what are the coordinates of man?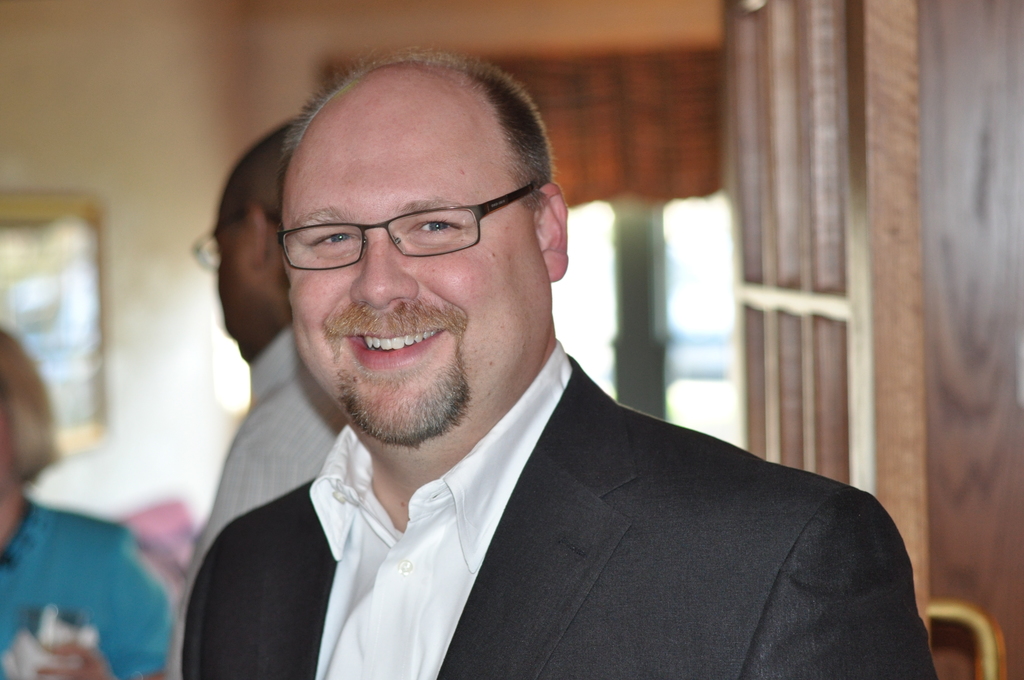
bbox=[163, 122, 351, 679].
